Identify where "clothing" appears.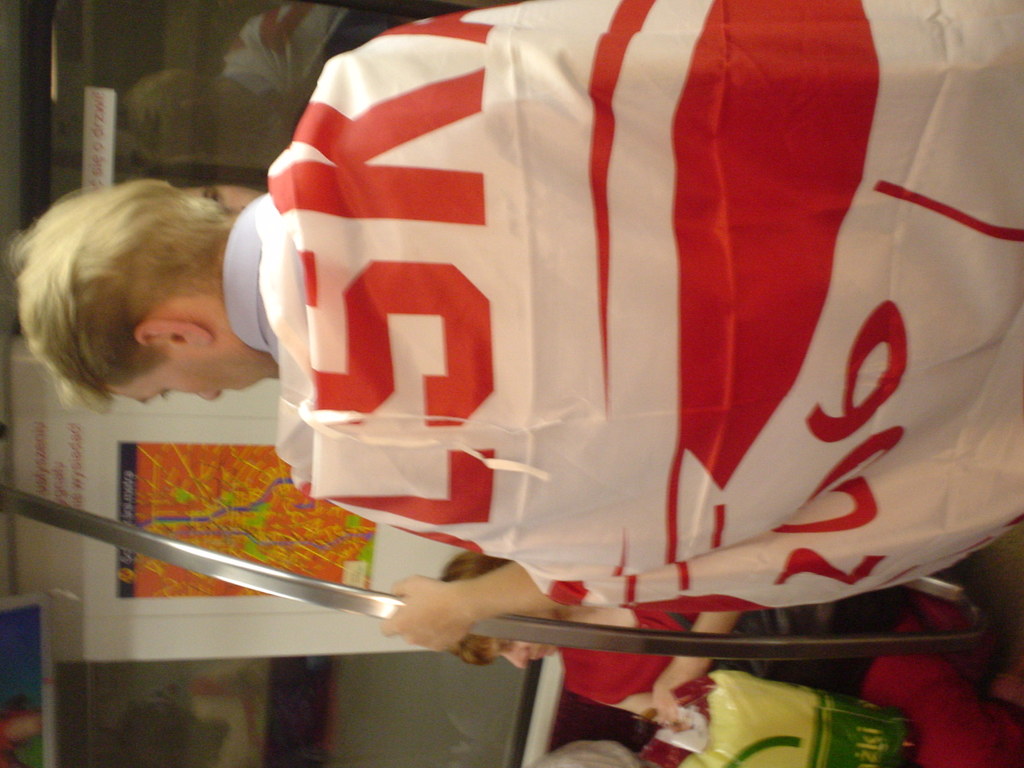
Appears at 556:573:911:703.
